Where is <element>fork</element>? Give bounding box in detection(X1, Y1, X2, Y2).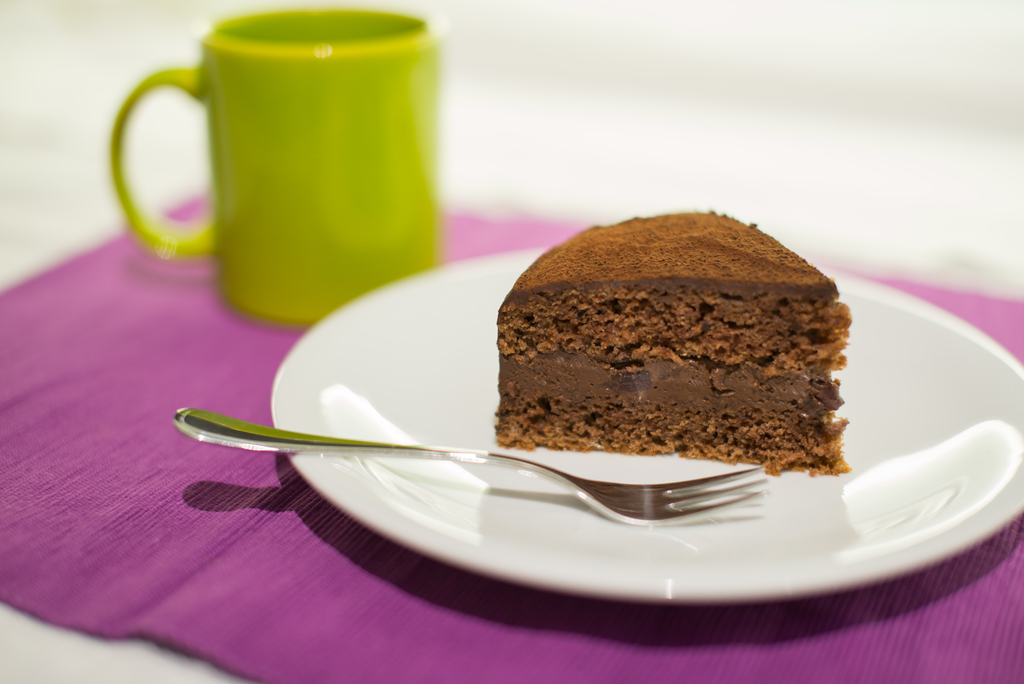
detection(173, 406, 765, 523).
